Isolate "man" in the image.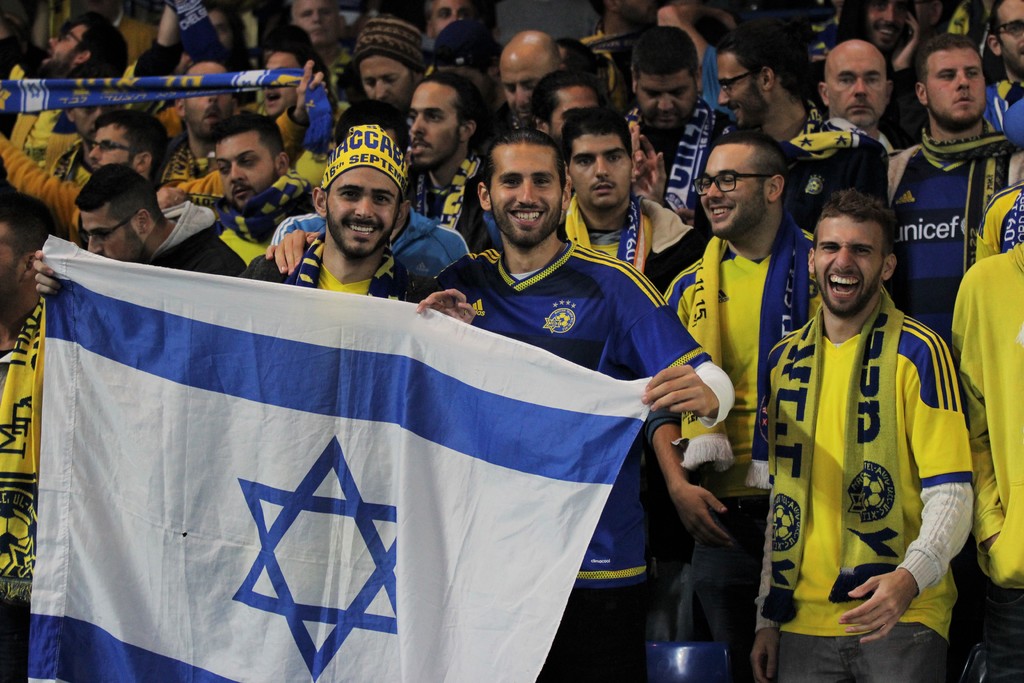
Isolated region: bbox(346, 19, 454, 156).
